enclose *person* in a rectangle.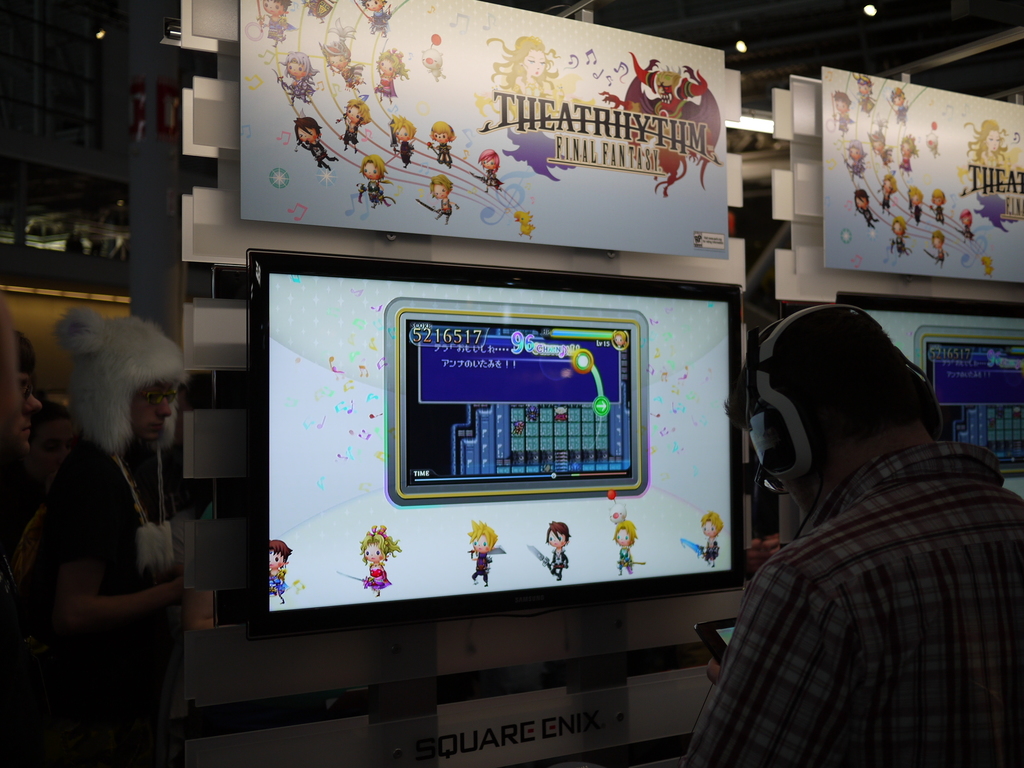
[left=866, top=167, right=909, bottom=203].
